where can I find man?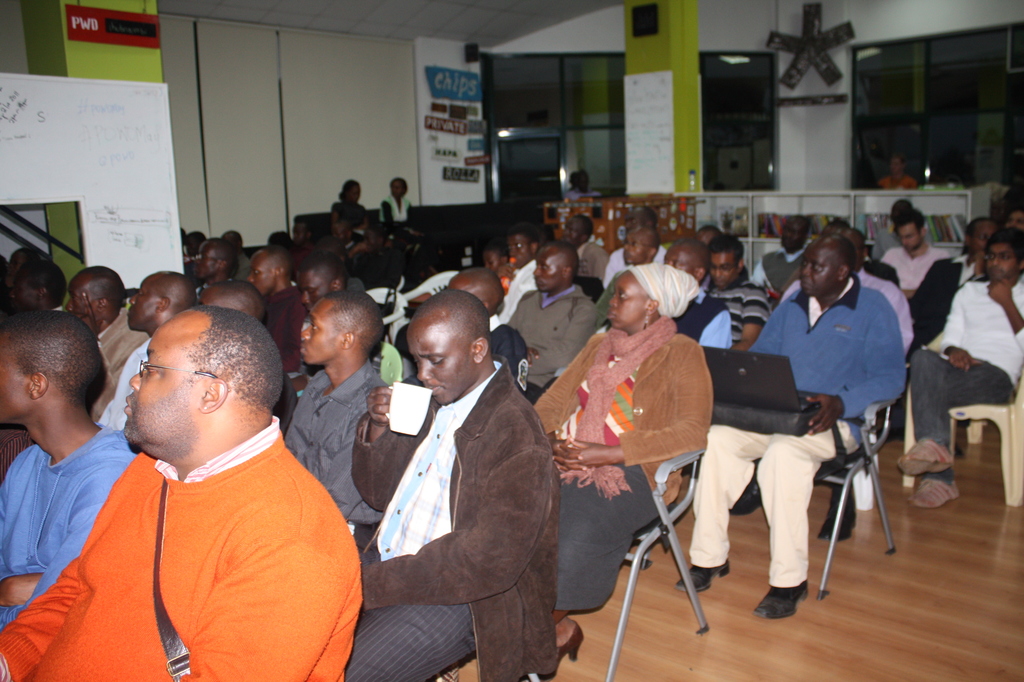
You can find it at 348,288,560,681.
